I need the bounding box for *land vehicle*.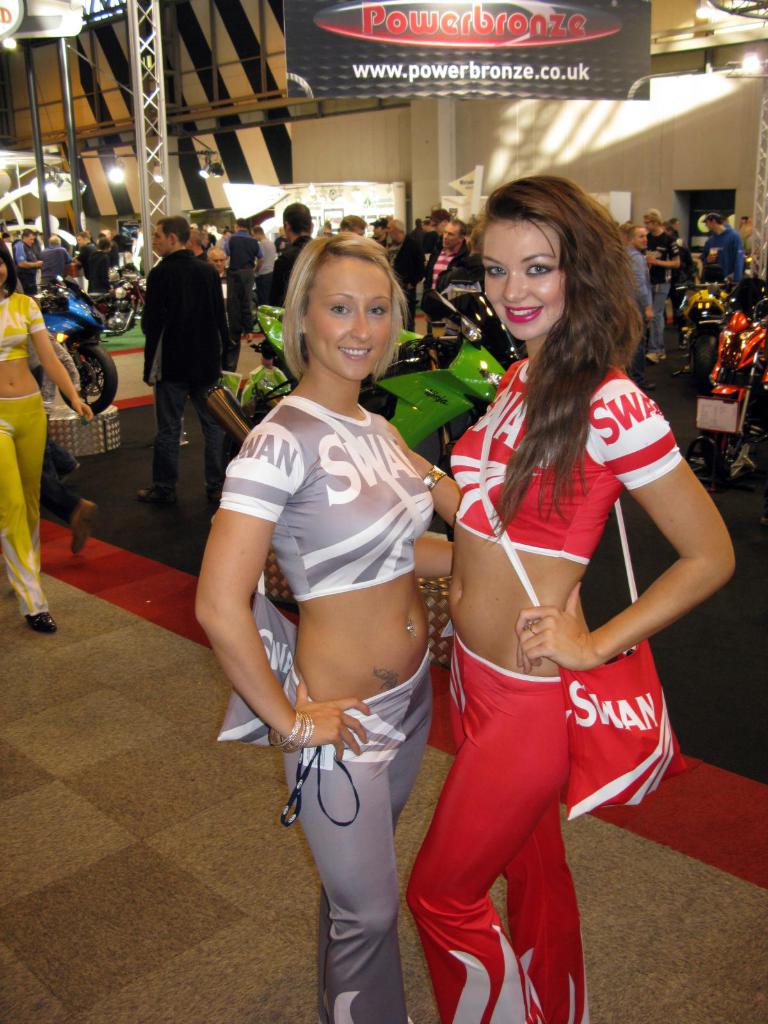
Here it is: (x1=33, y1=280, x2=121, y2=415).
